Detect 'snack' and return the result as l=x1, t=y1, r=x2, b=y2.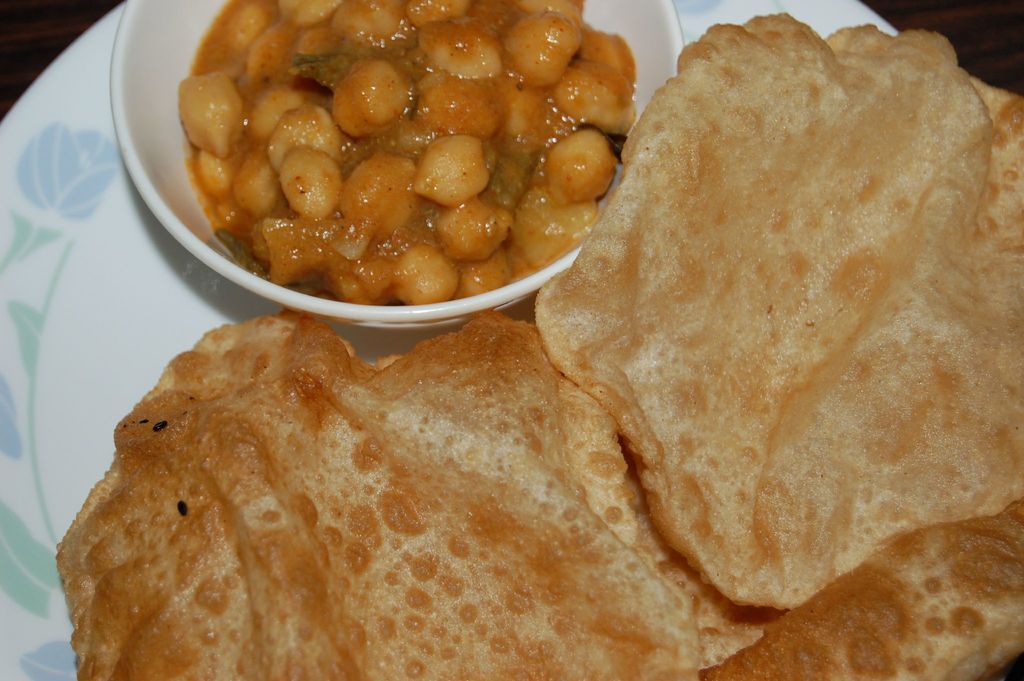
l=691, t=498, r=1023, b=680.
